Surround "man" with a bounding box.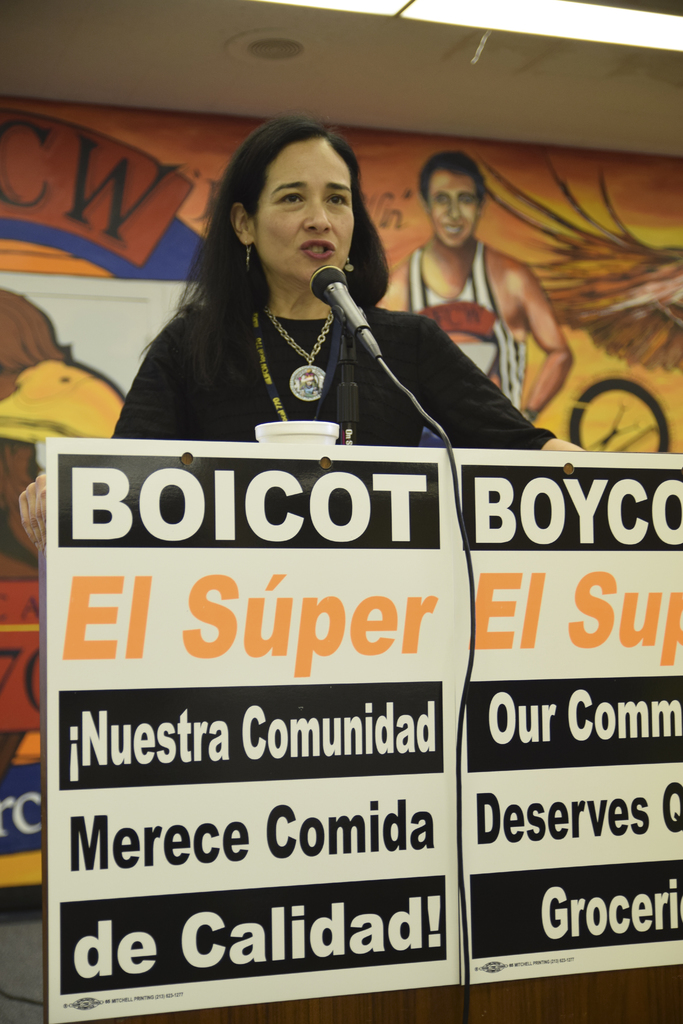
box(361, 136, 588, 445).
